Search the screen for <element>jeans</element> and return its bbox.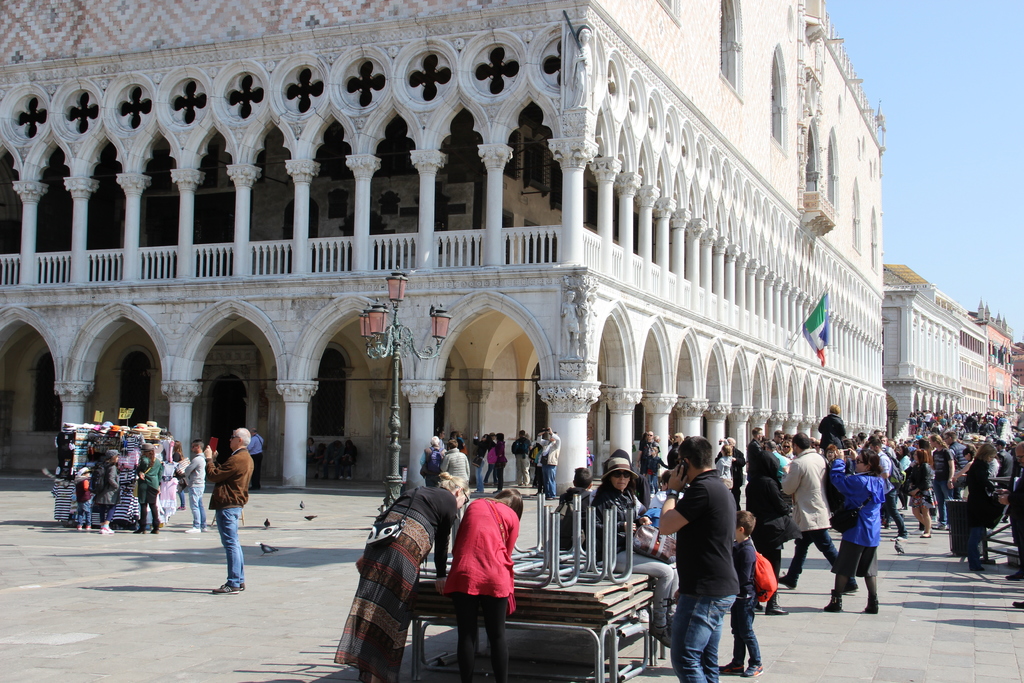
Found: bbox=[791, 521, 856, 584].
